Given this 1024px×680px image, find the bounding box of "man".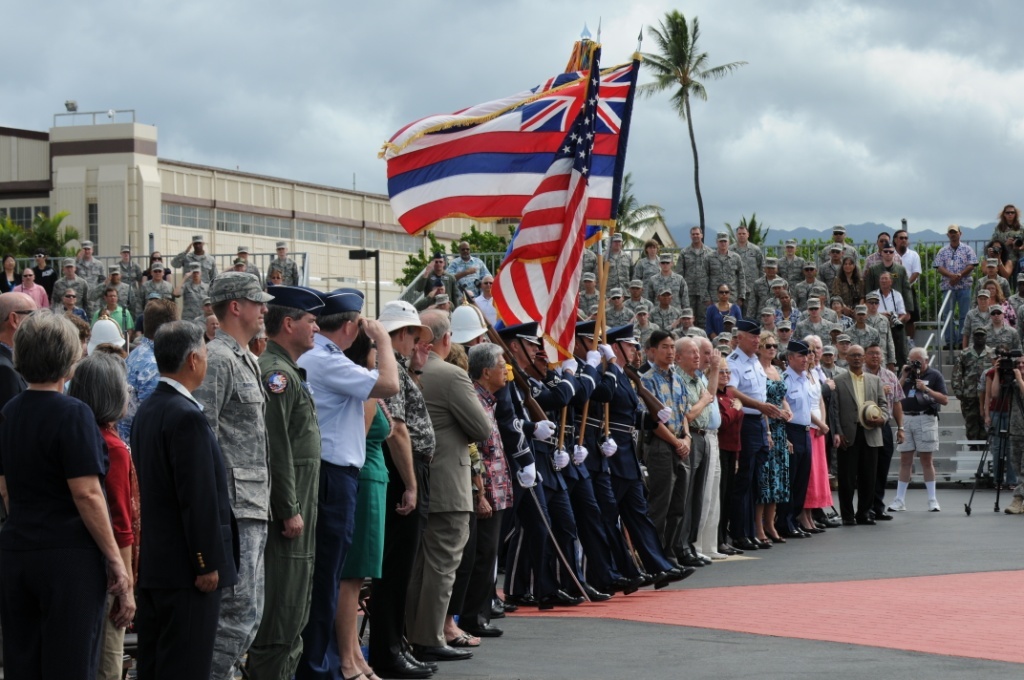
<box>110,301,227,664</box>.
